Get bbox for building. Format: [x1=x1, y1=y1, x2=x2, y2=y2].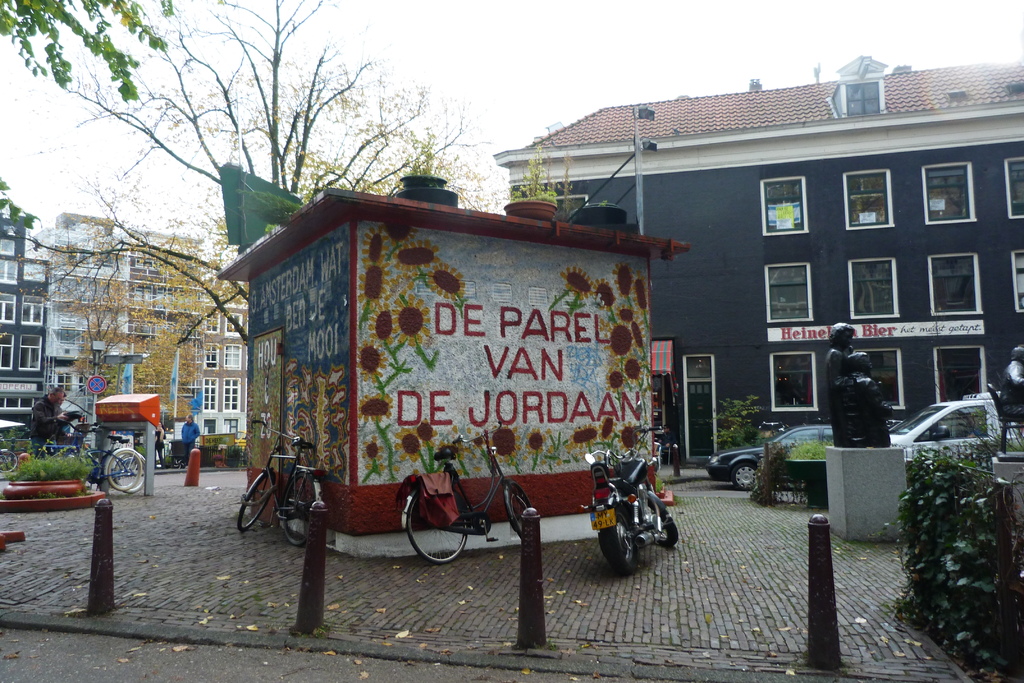
[x1=3, y1=223, x2=244, y2=461].
